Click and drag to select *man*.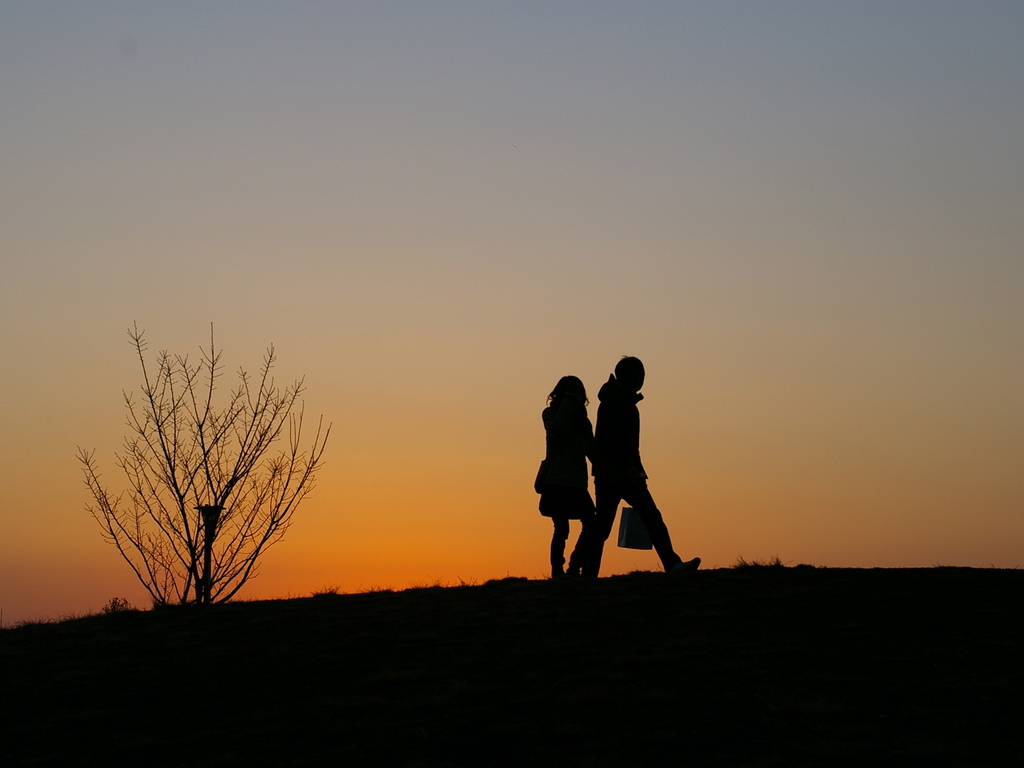
Selection: crop(577, 343, 707, 587).
